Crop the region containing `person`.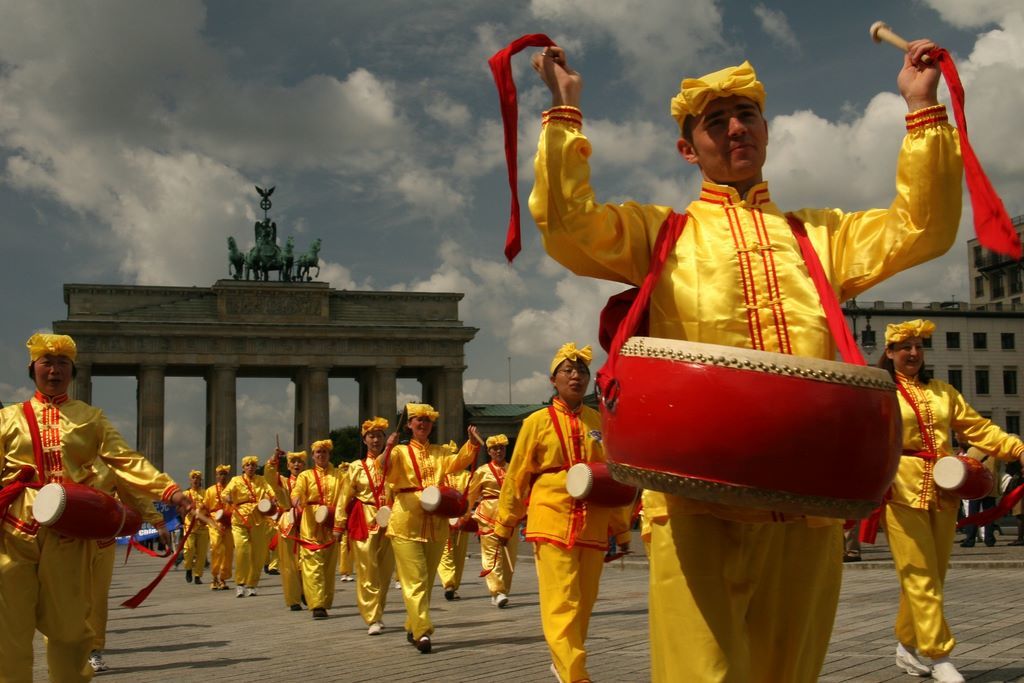
Crop region: (left=462, top=433, right=522, bottom=606).
